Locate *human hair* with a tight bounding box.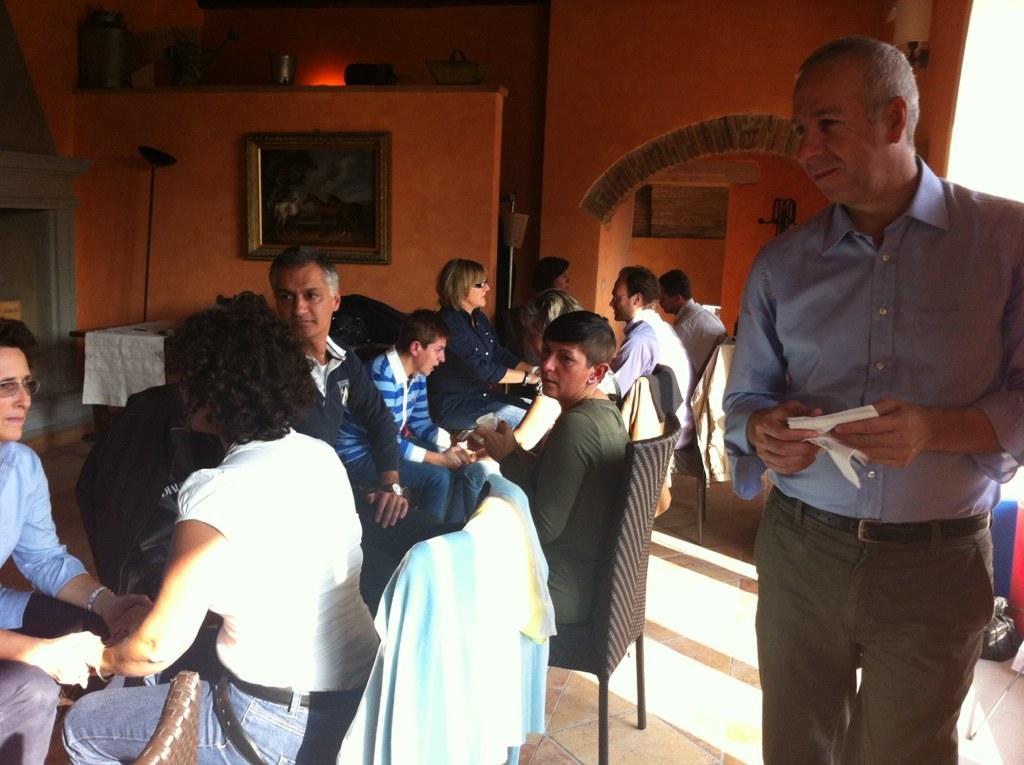
x1=0, y1=312, x2=32, y2=355.
